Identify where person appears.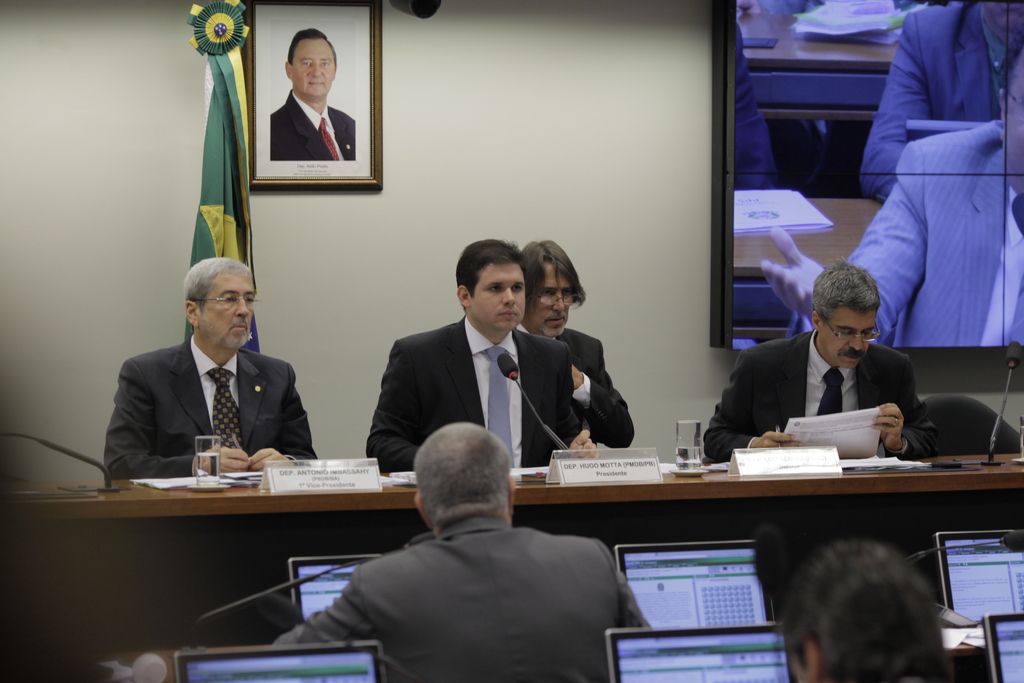
Appears at left=272, top=422, right=655, bottom=682.
